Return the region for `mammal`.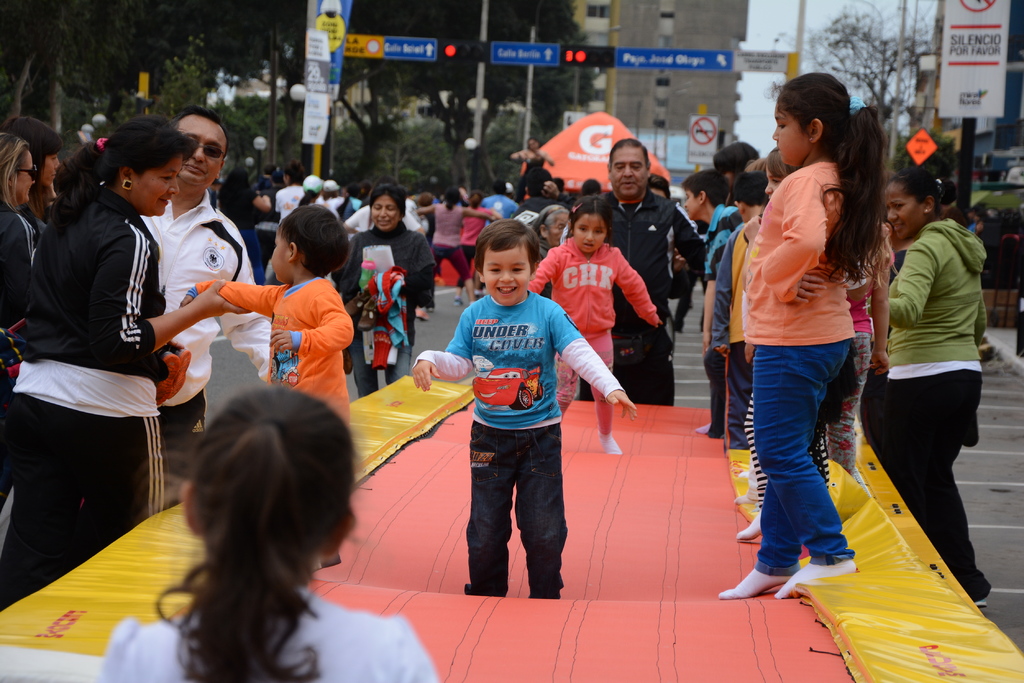
x1=527 y1=198 x2=665 y2=456.
